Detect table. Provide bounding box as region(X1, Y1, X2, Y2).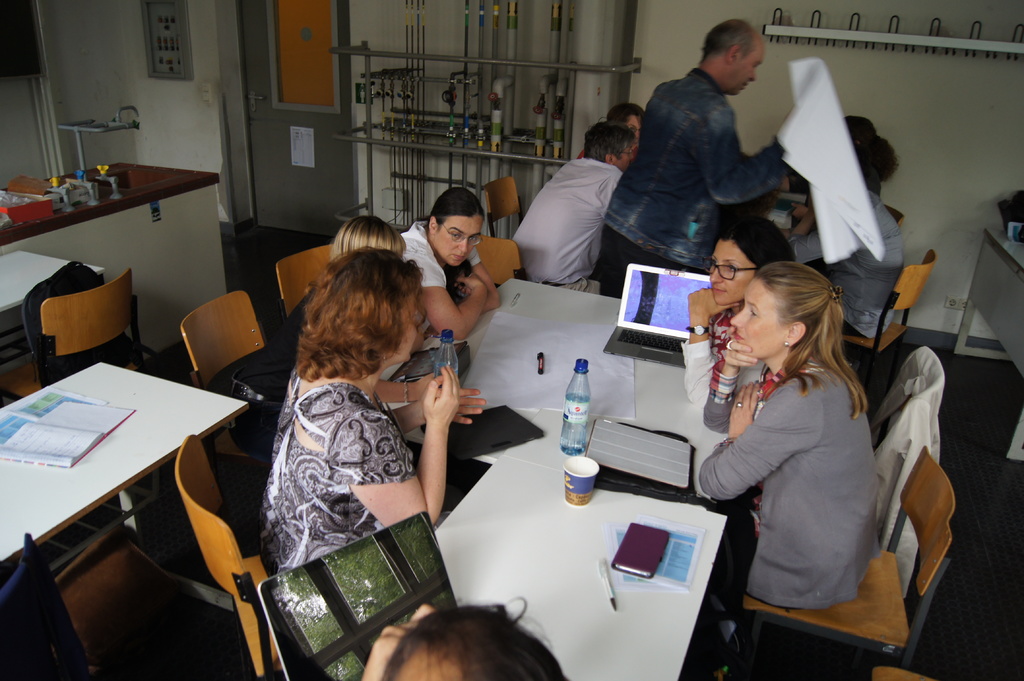
region(0, 361, 253, 572).
